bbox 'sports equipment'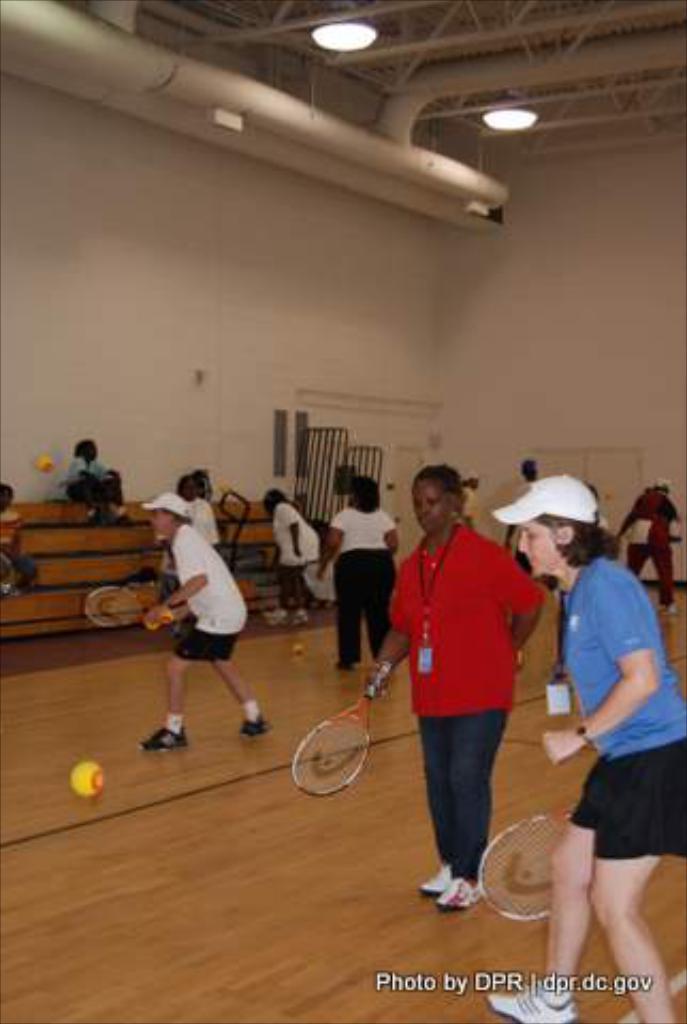
420, 864, 461, 894
